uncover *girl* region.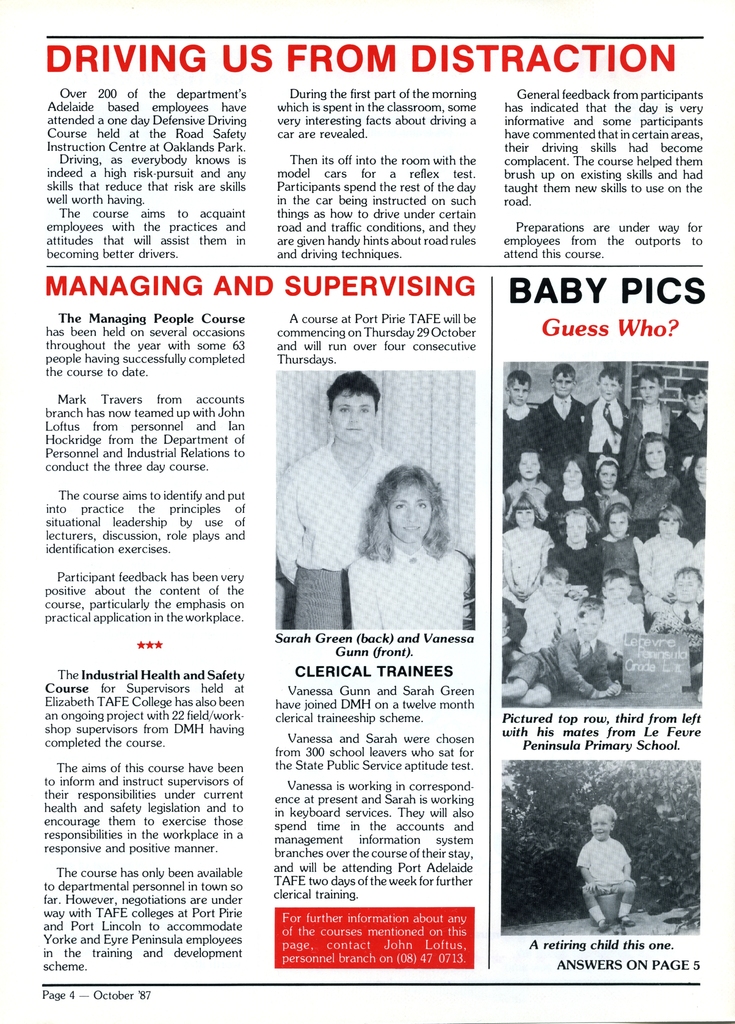
Uncovered: x1=502, y1=488, x2=556, y2=607.
